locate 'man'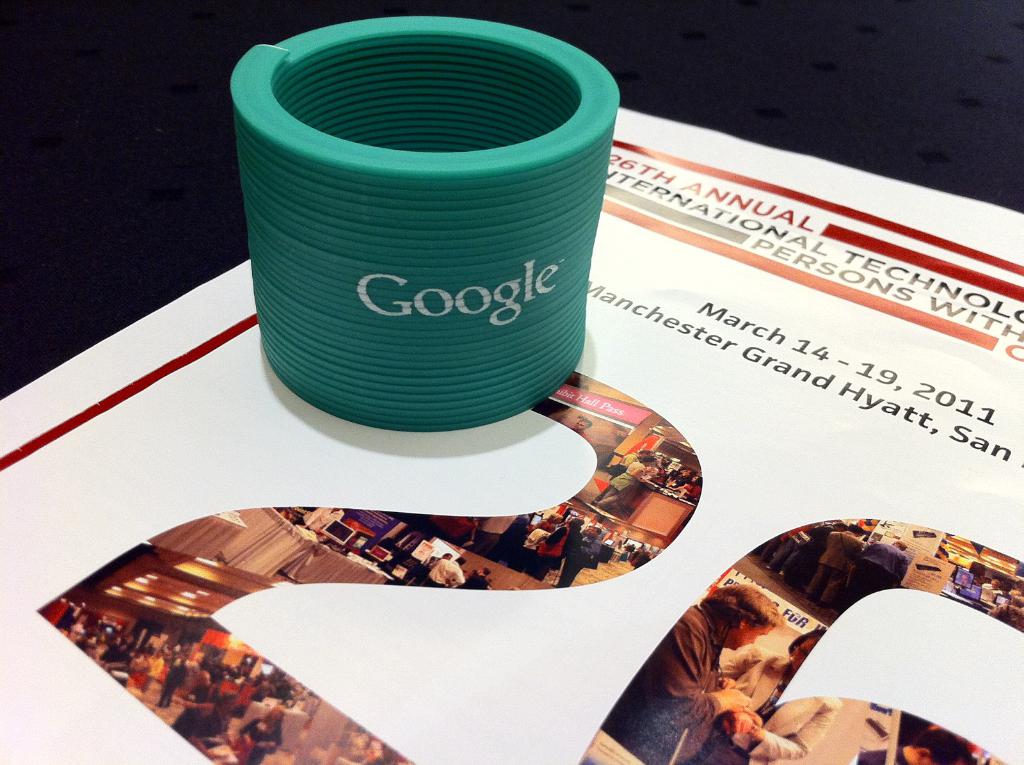
bbox=(803, 524, 866, 602)
